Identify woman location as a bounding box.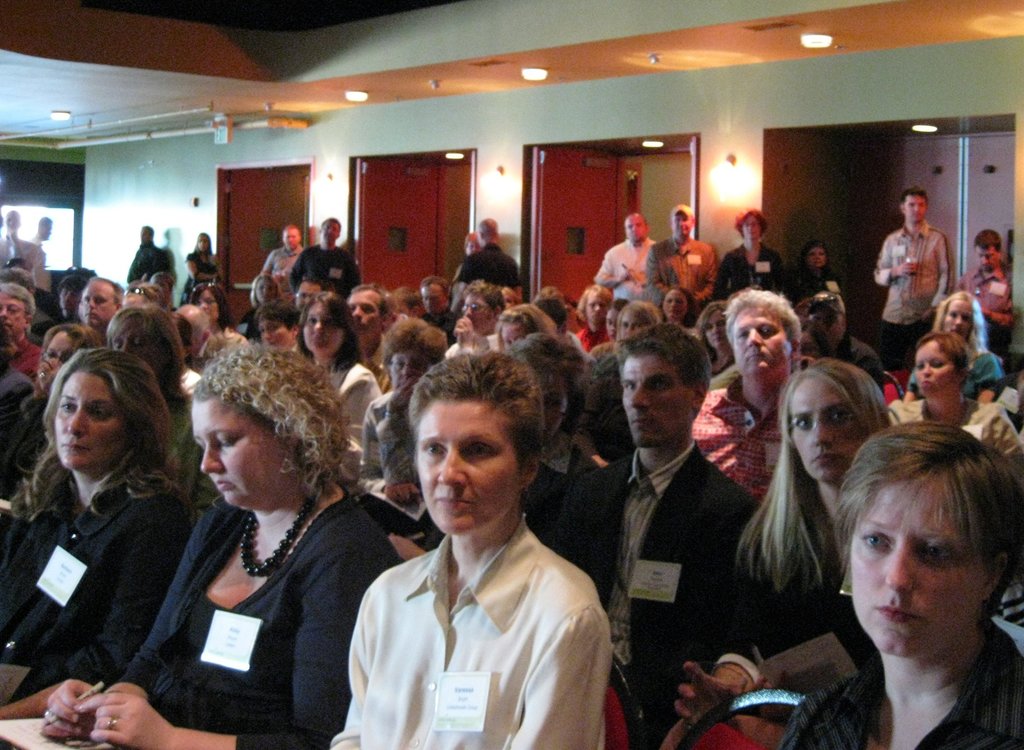
x1=658, y1=279, x2=698, y2=329.
